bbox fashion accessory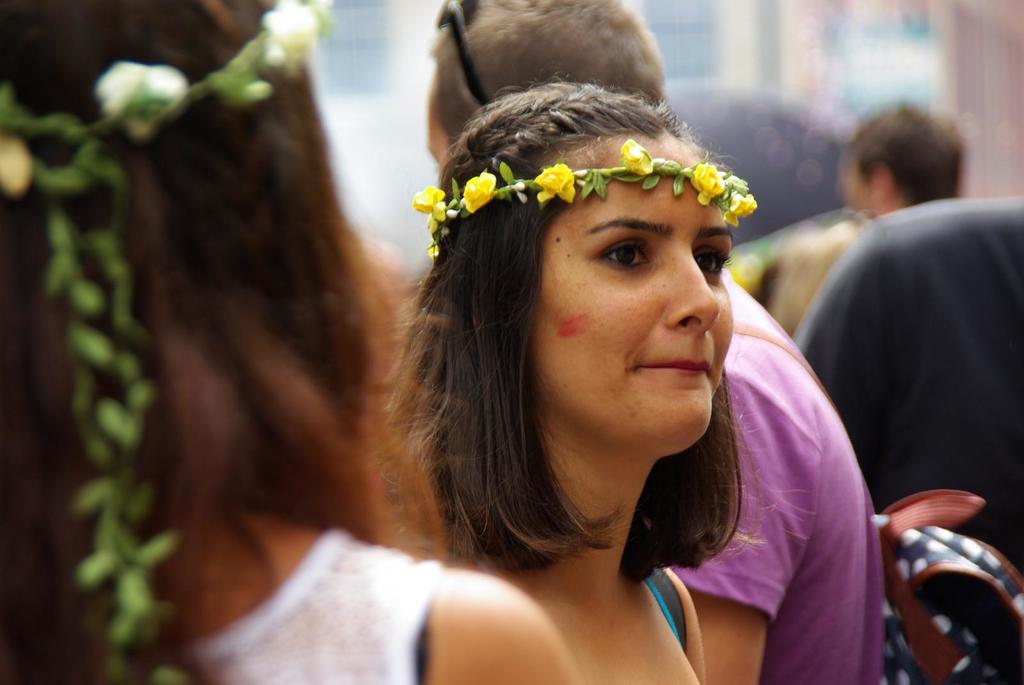
<bbox>409, 138, 757, 260</bbox>
